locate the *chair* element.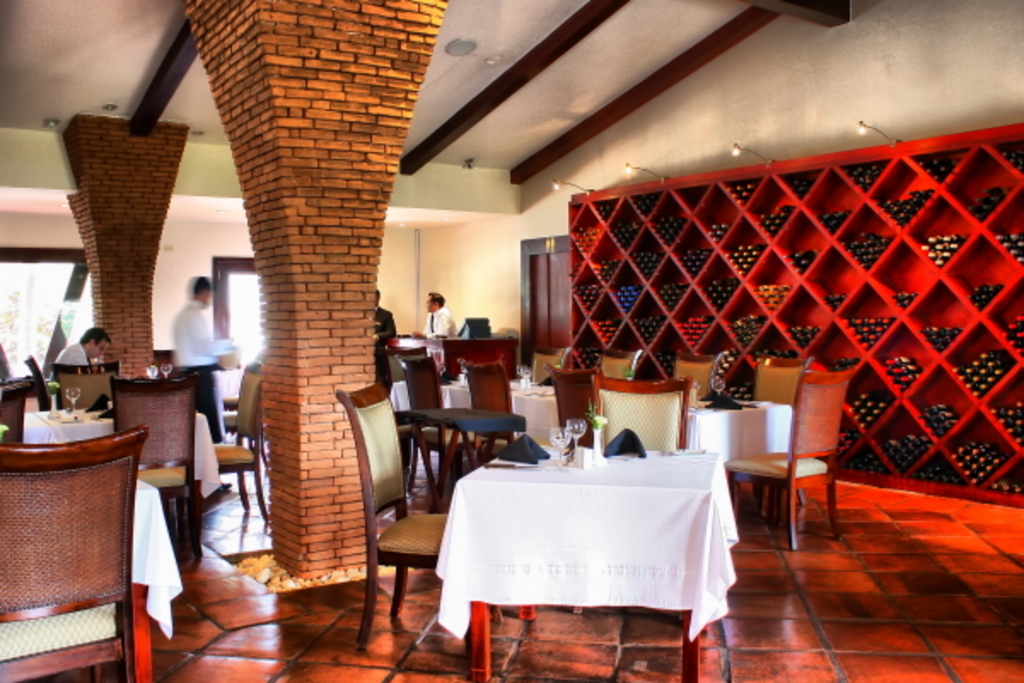
Element bbox: bbox=(573, 369, 689, 616).
